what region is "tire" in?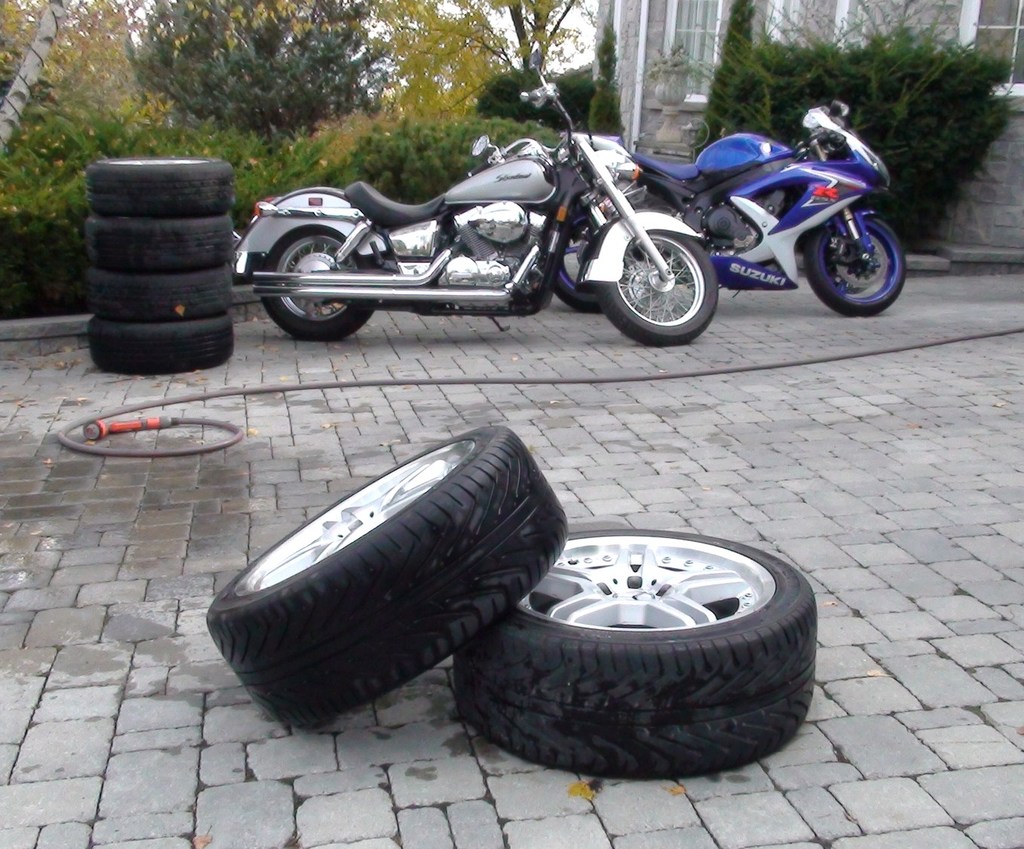
bbox=[590, 231, 716, 348].
